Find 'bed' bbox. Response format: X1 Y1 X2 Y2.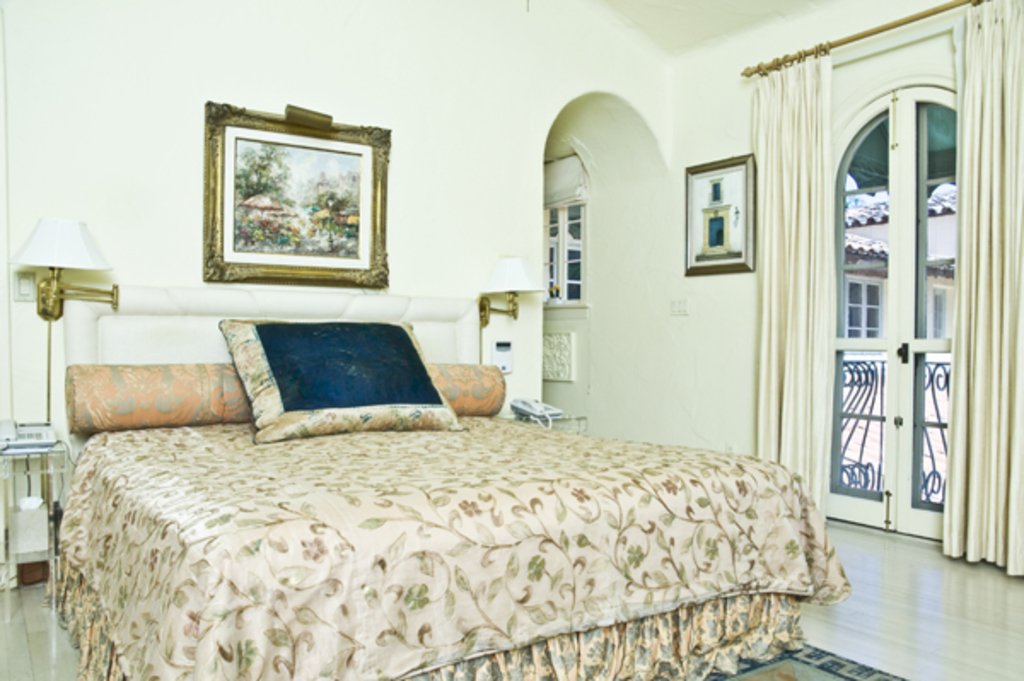
15 263 882 674.
